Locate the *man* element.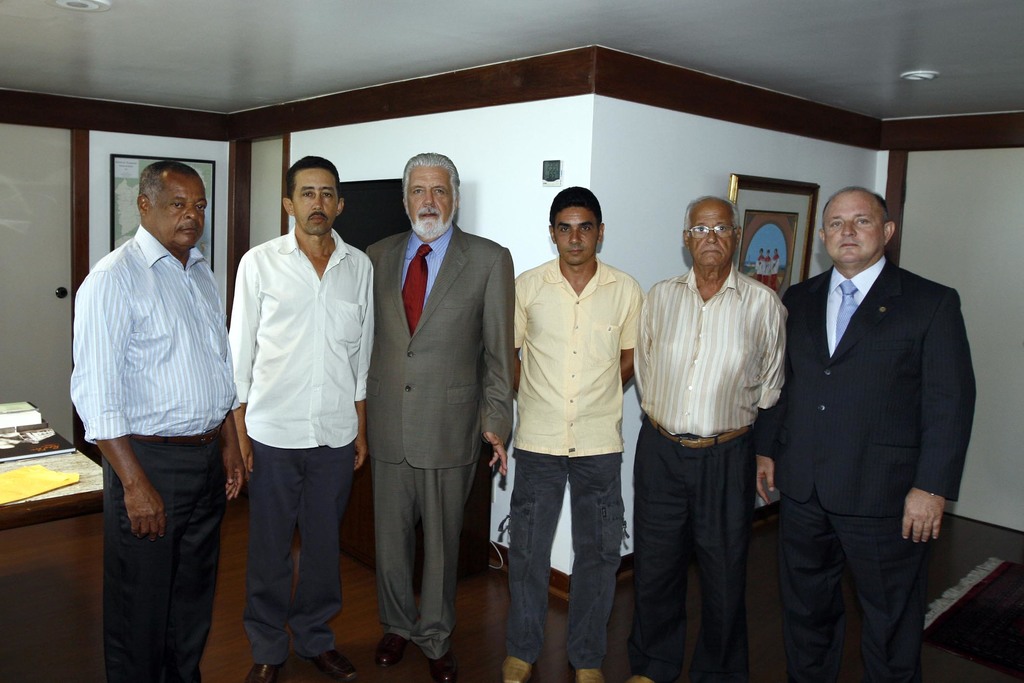
Element bbox: (x1=68, y1=161, x2=246, y2=682).
